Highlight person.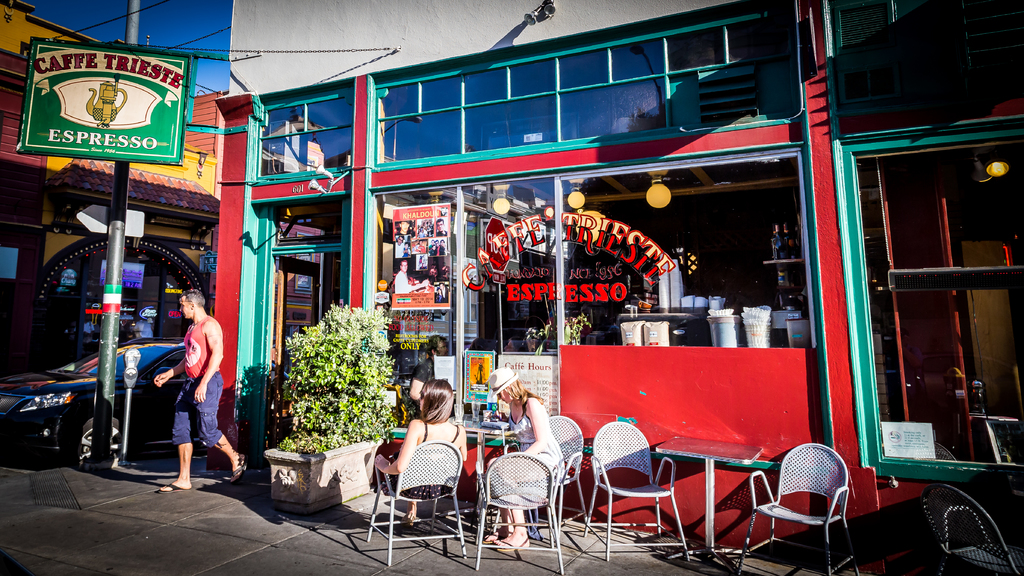
Highlighted region: {"left": 483, "top": 366, "right": 563, "bottom": 550}.
